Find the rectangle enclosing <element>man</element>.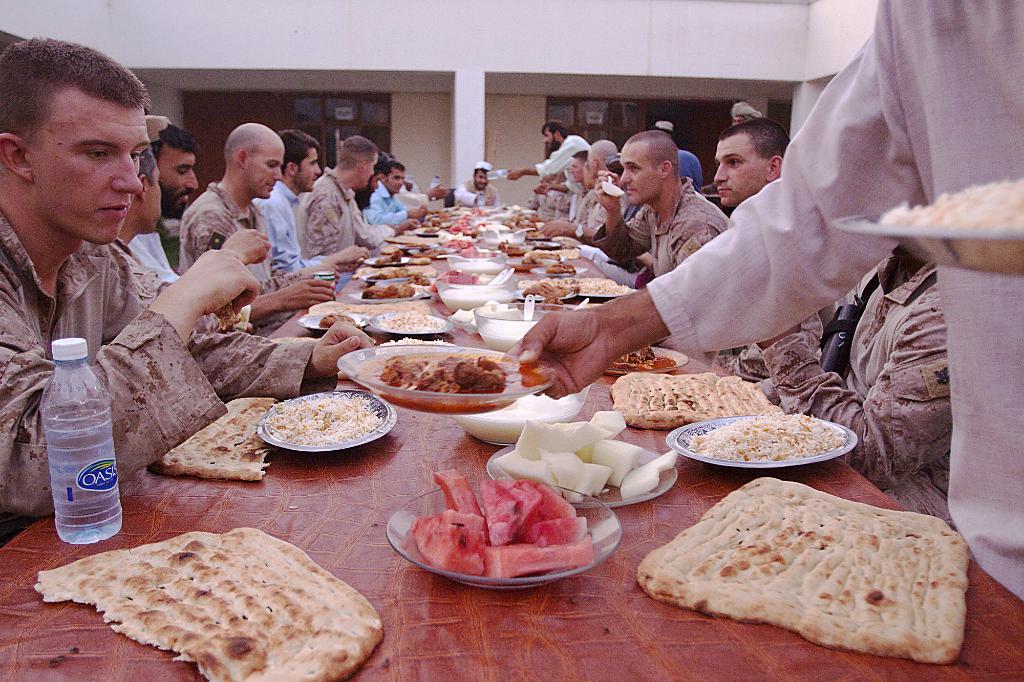
Rect(551, 143, 596, 225).
